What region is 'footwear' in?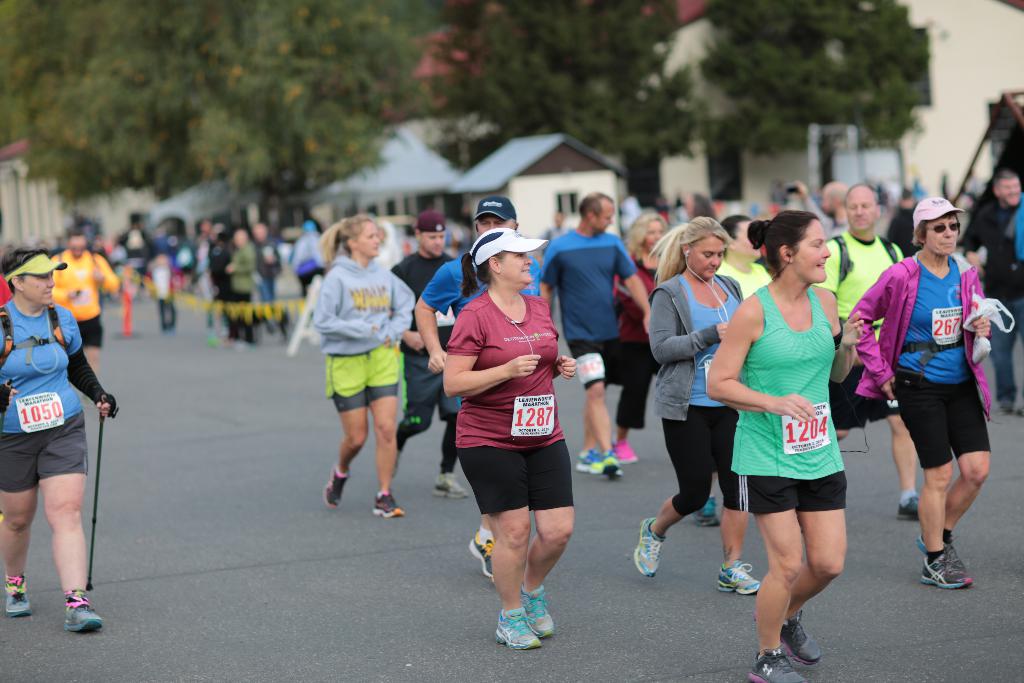
(x1=602, y1=446, x2=626, y2=479).
